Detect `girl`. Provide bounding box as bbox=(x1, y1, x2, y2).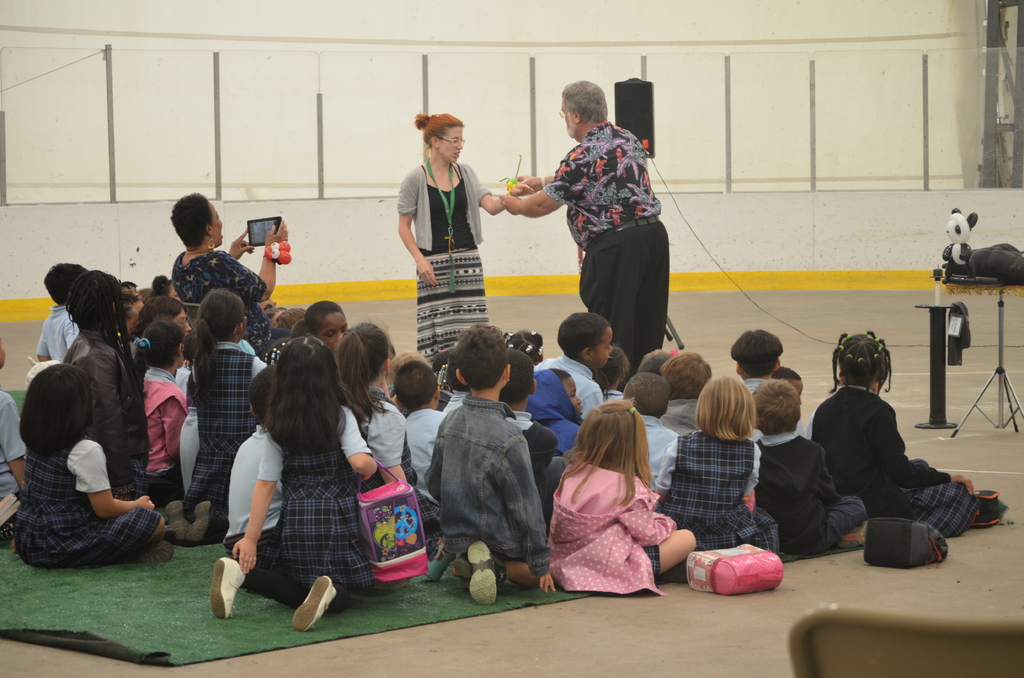
bbox=(502, 329, 544, 362).
